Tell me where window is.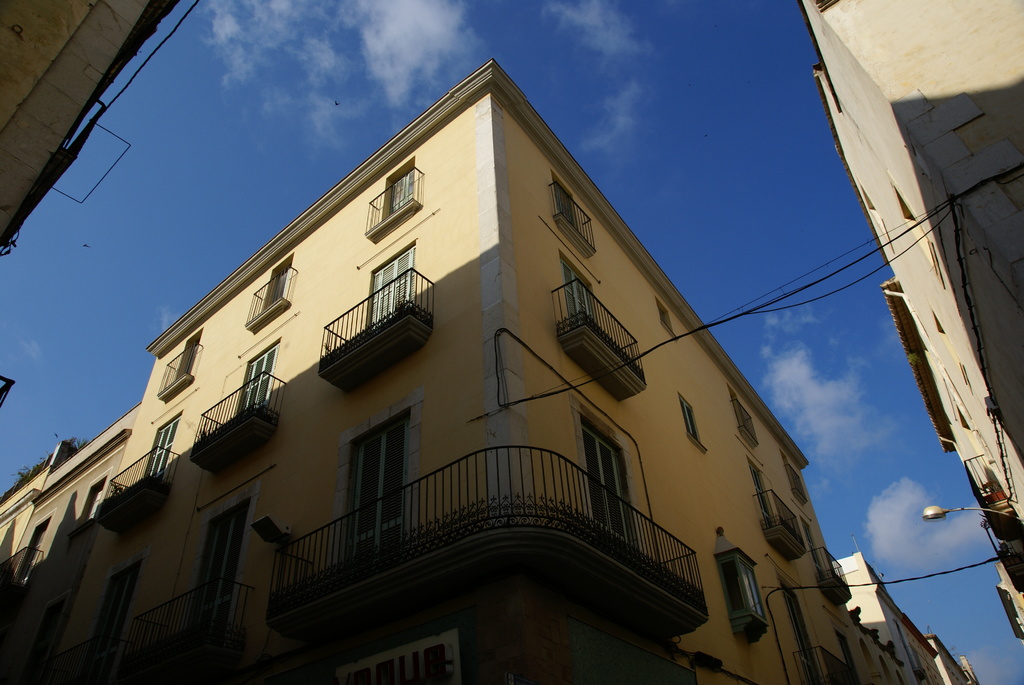
window is at x1=346 y1=420 x2=404 y2=564.
